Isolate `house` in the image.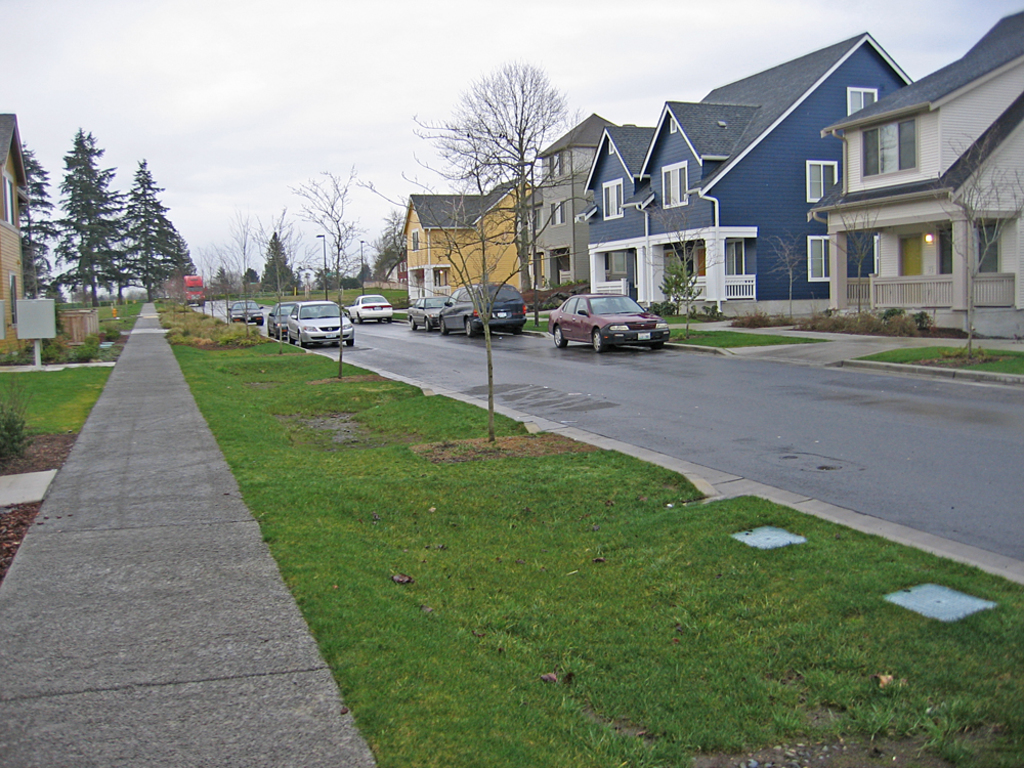
Isolated region: <region>0, 113, 33, 356</region>.
